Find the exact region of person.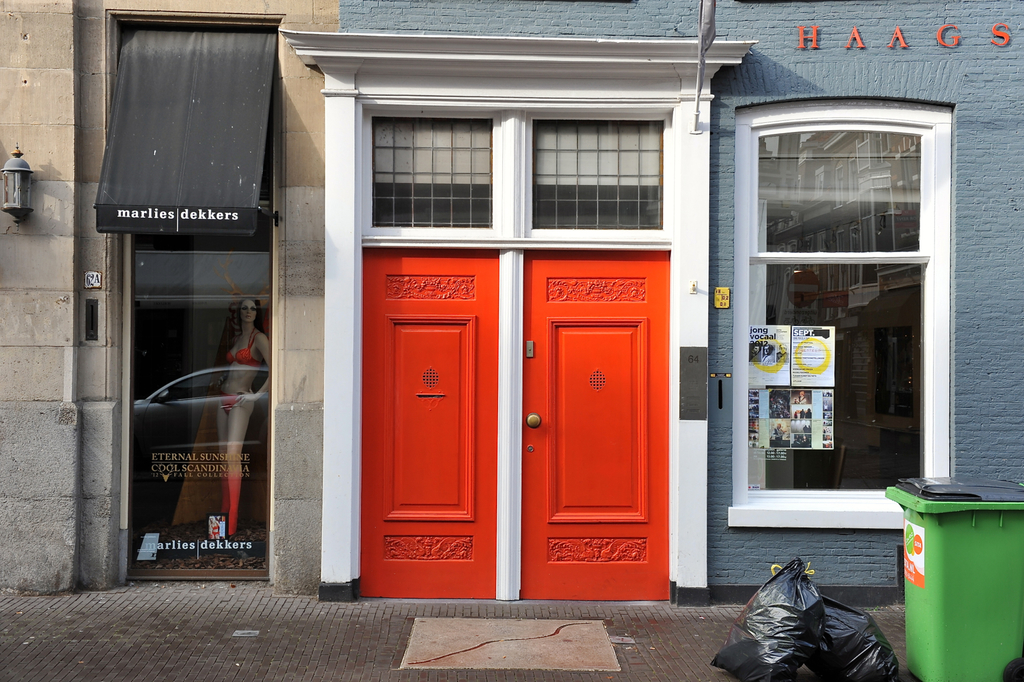
Exact region: (224, 296, 277, 534).
